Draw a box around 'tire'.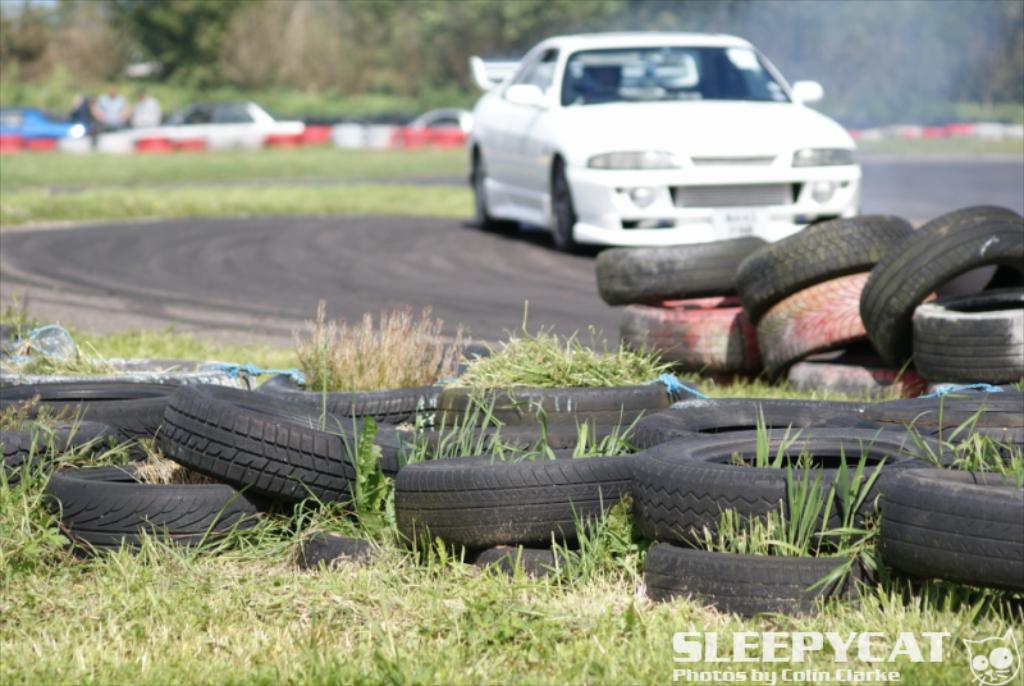
locate(554, 155, 584, 252).
